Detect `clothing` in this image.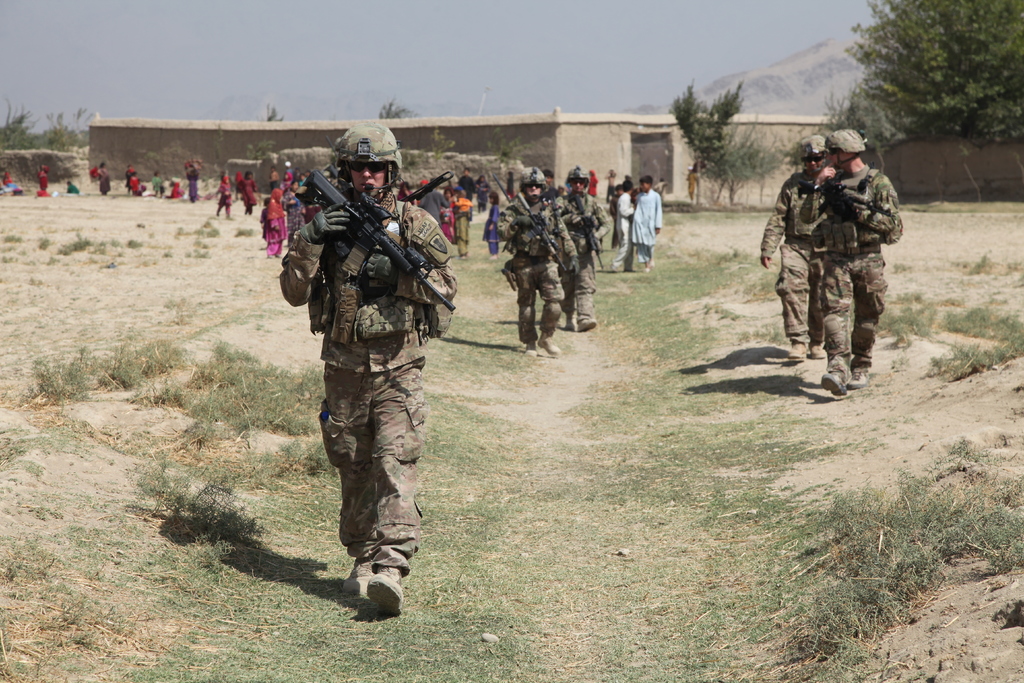
Detection: detection(628, 185, 662, 261).
